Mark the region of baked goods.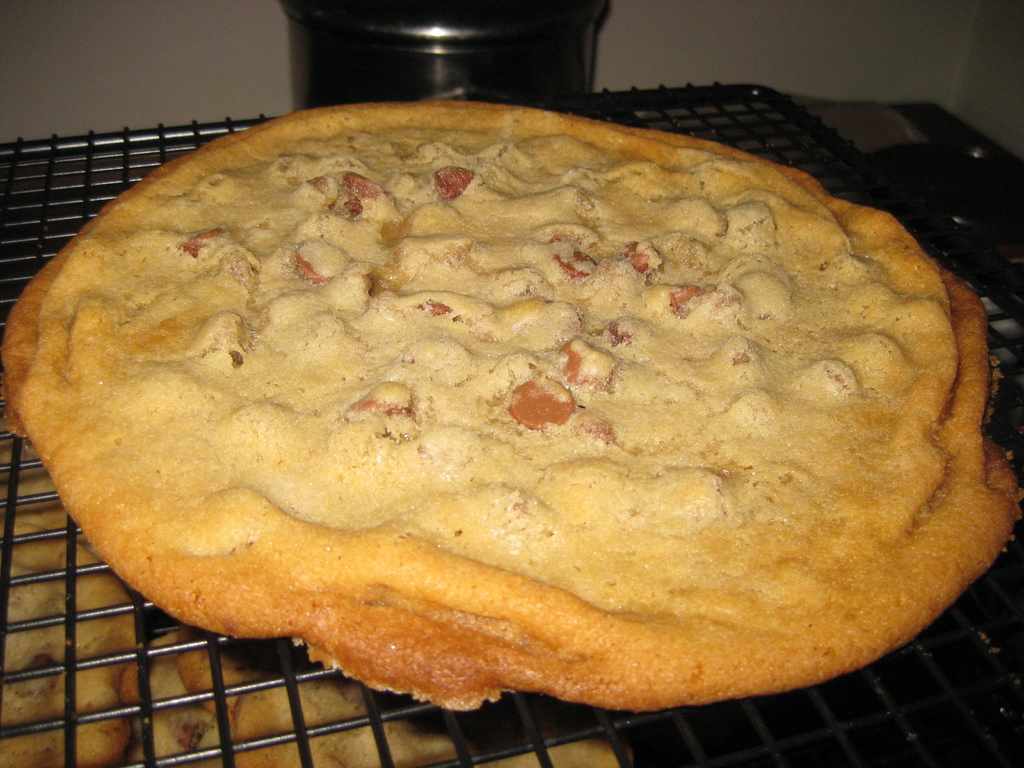
Region: box(0, 100, 1023, 715).
